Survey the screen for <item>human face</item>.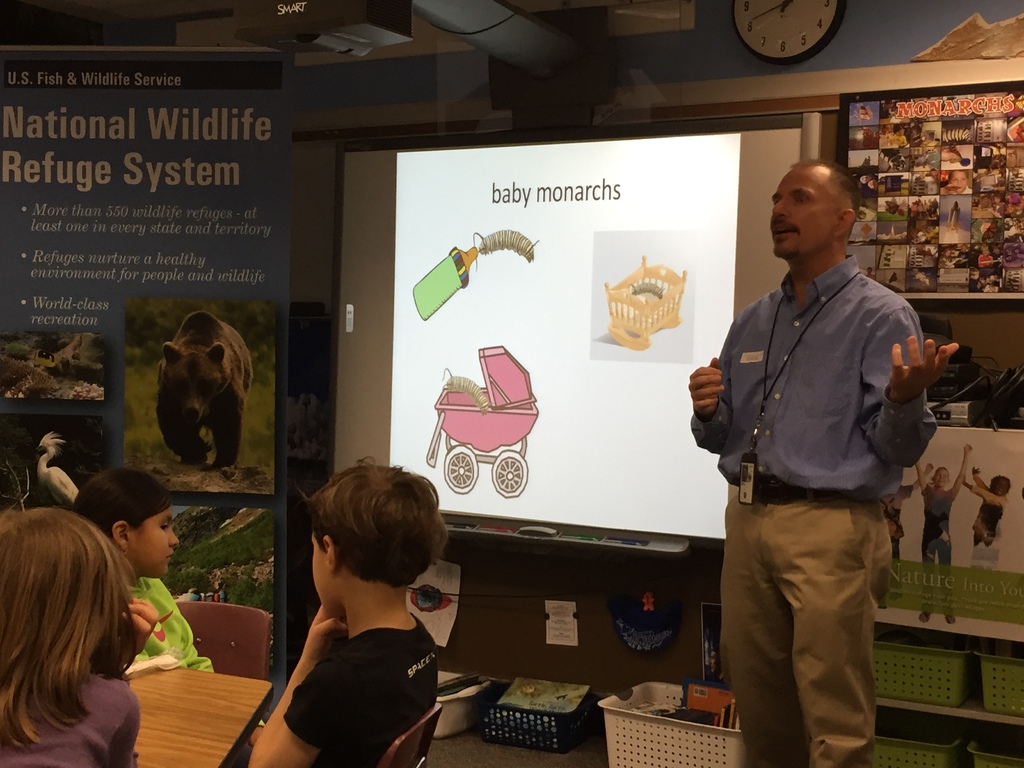
Survey found: [left=130, top=509, right=180, bottom=569].
